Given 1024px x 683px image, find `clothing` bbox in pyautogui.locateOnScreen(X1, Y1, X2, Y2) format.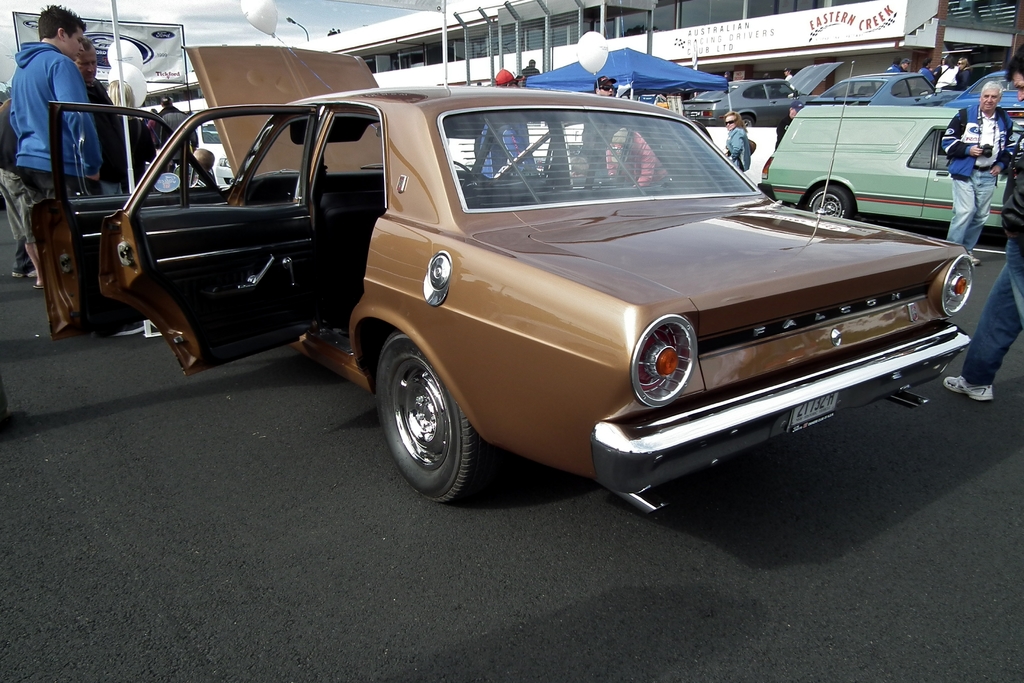
pyautogui.locateOnScreen(0, 96, 33, 242).
